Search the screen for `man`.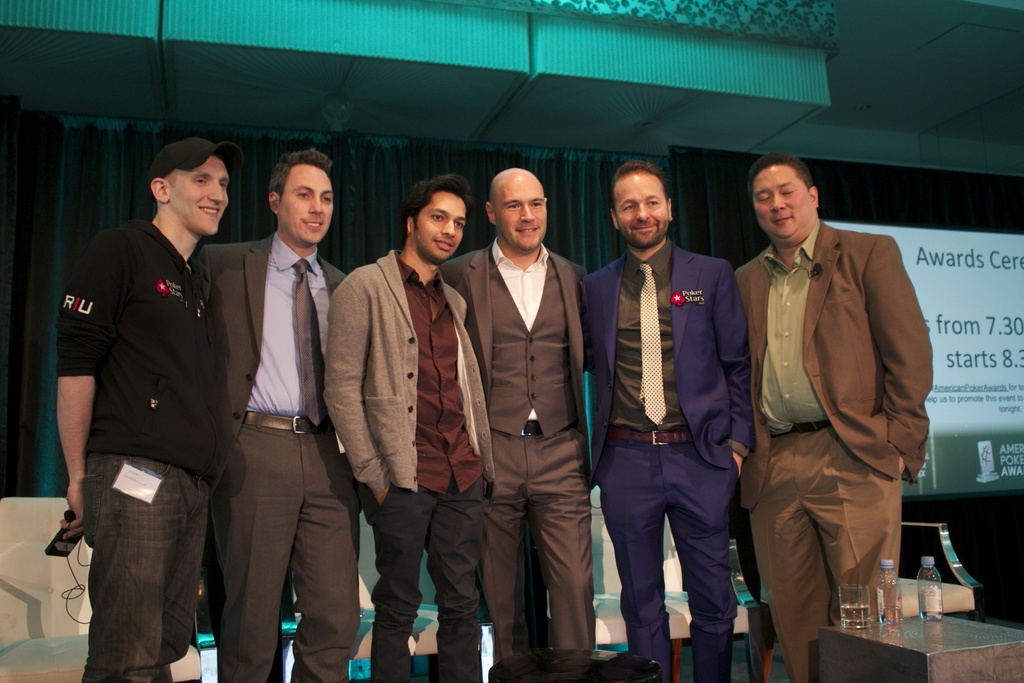
Found at {"x1": 726, "y1": 141, "x2": 937, "y2": 677}.
